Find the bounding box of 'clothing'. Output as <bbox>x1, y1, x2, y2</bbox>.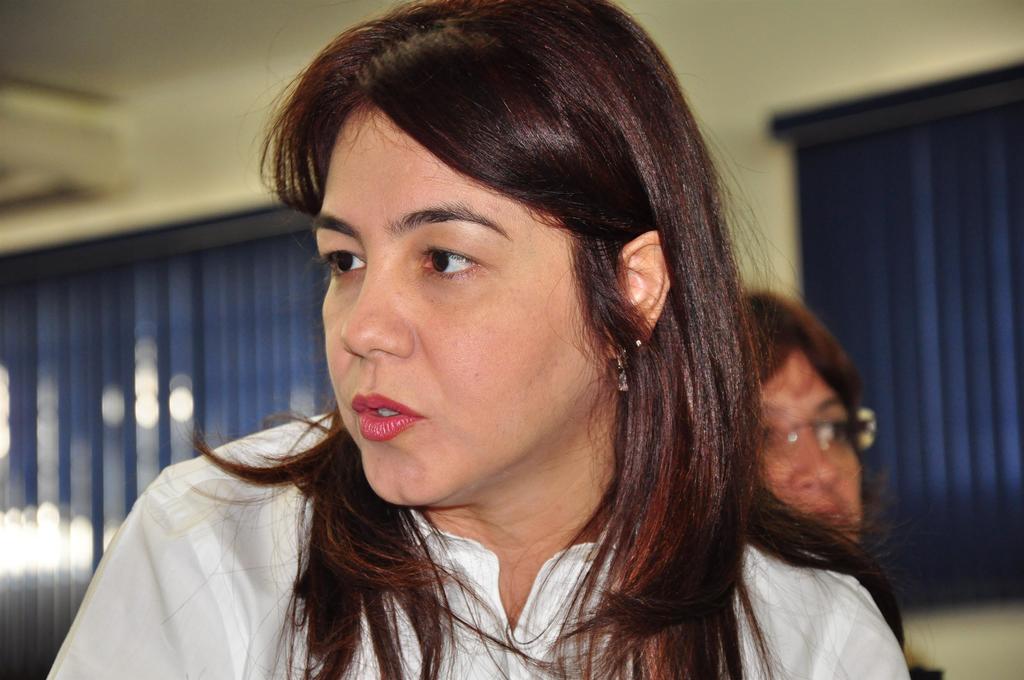
<bbox>45, 411, 908, 679</bbox>.
